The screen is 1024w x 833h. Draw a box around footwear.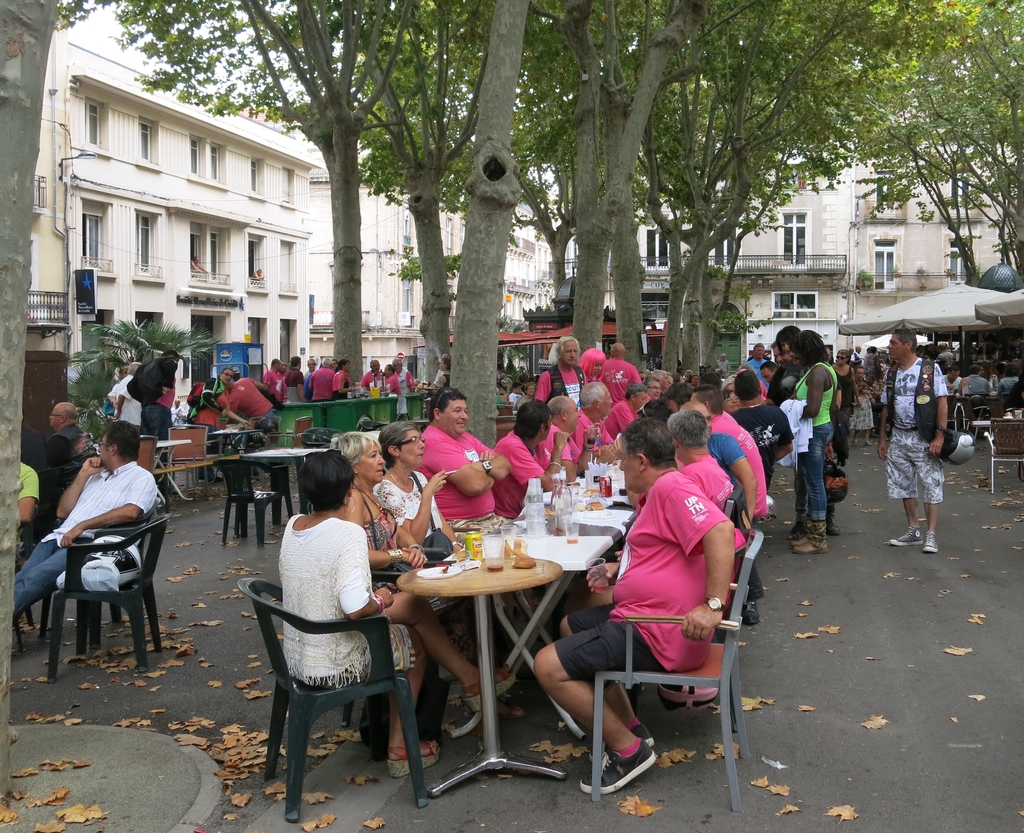
left=601, top=718, right=652, bottom=754.
